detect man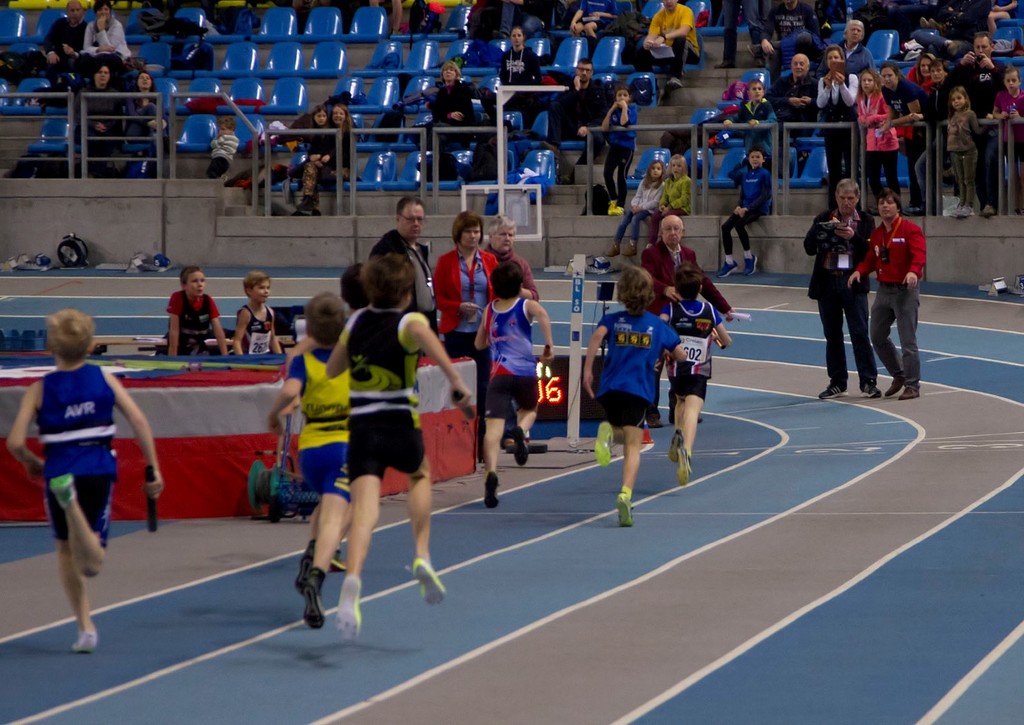
831:19:878:75
